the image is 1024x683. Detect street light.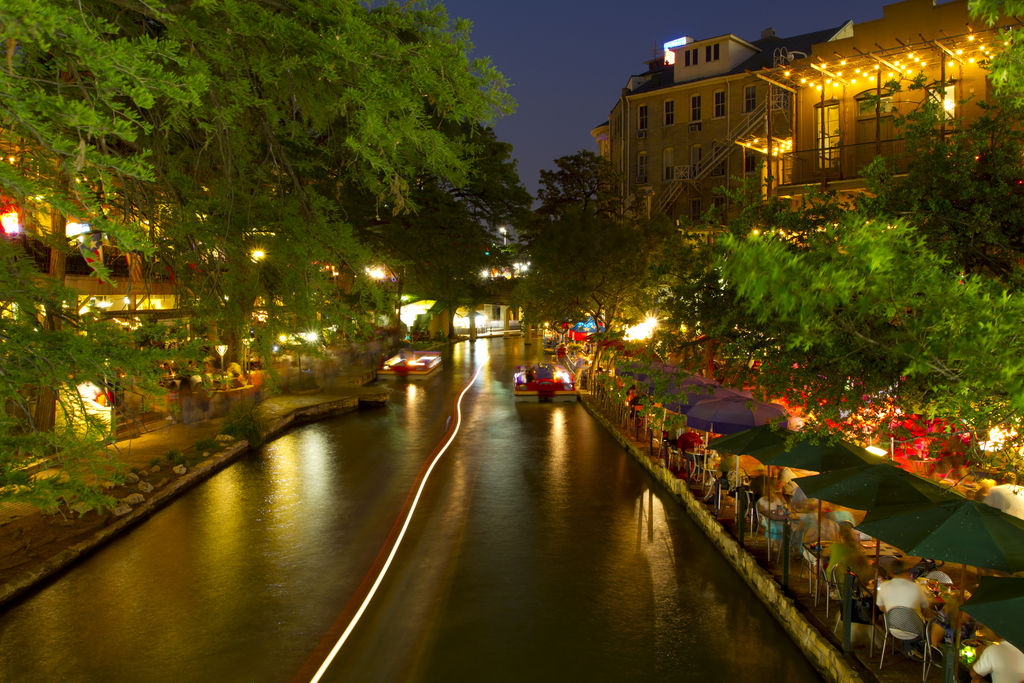
Detection: bbox=(213, 338, 229, 377).
